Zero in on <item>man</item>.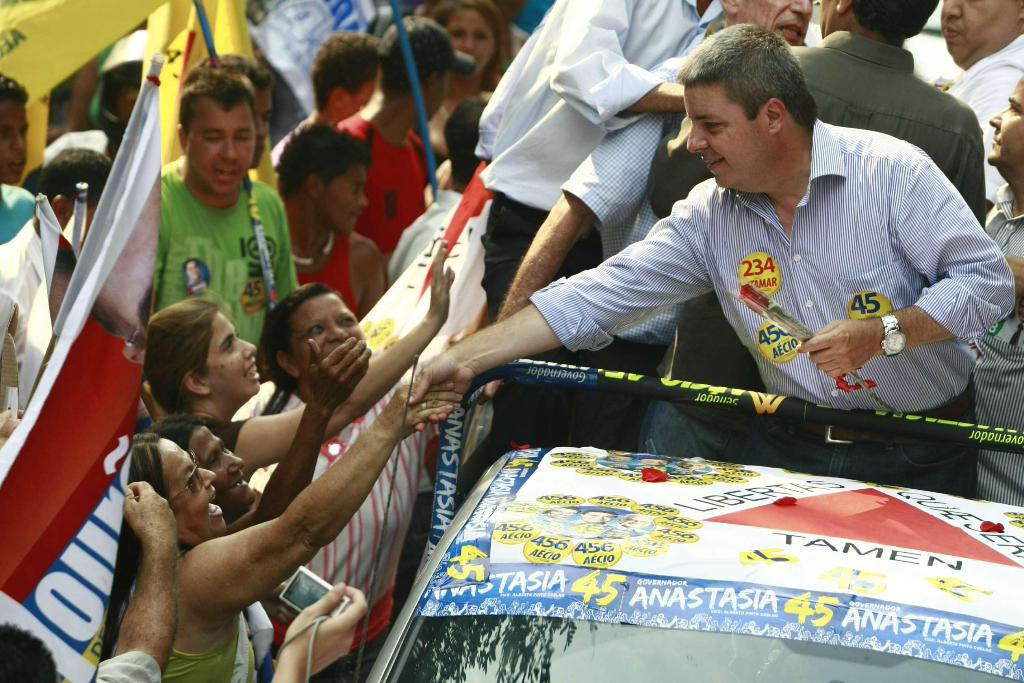
Zeroed in: bbox=[937, 0, 1023, 216].
